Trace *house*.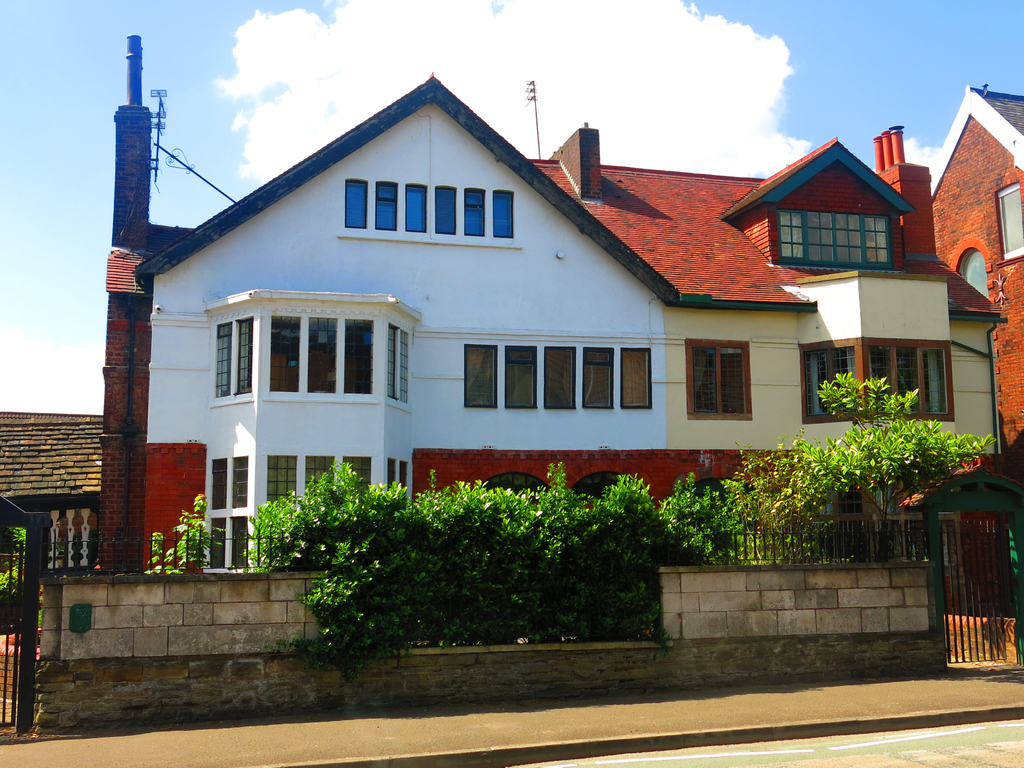
Traced to [left=121, top=101, right=793, bottom=563].
